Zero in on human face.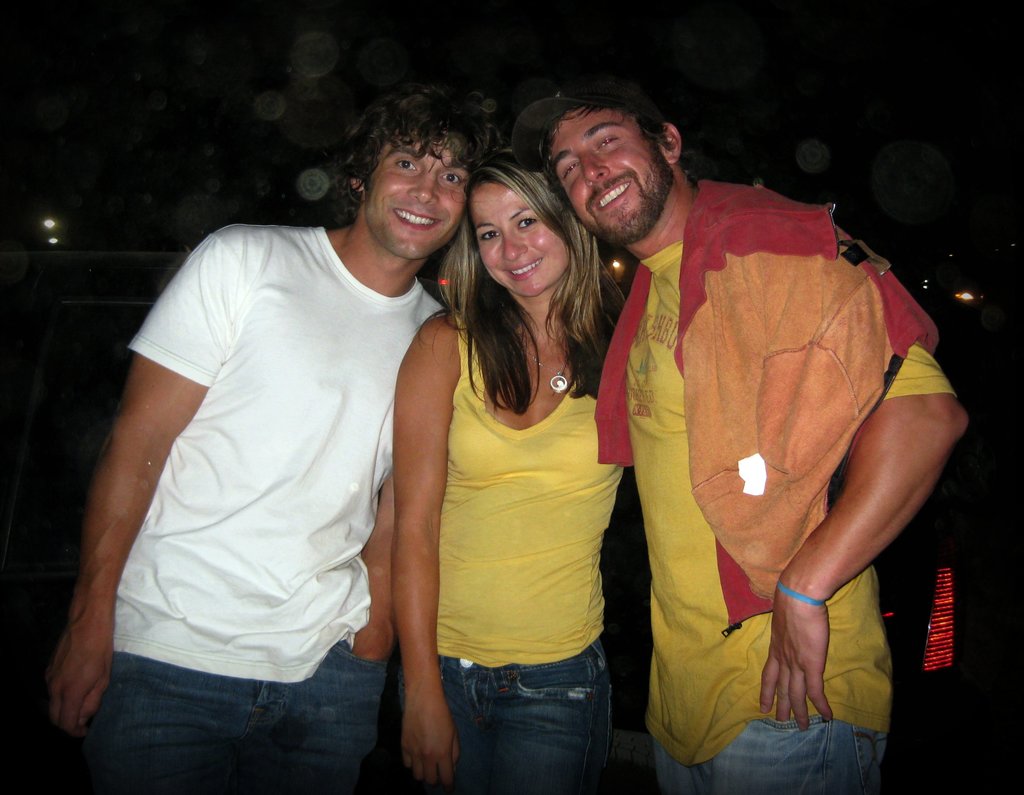
Zeroed in: x1=365, y1=135, x2=470, y2=266.
